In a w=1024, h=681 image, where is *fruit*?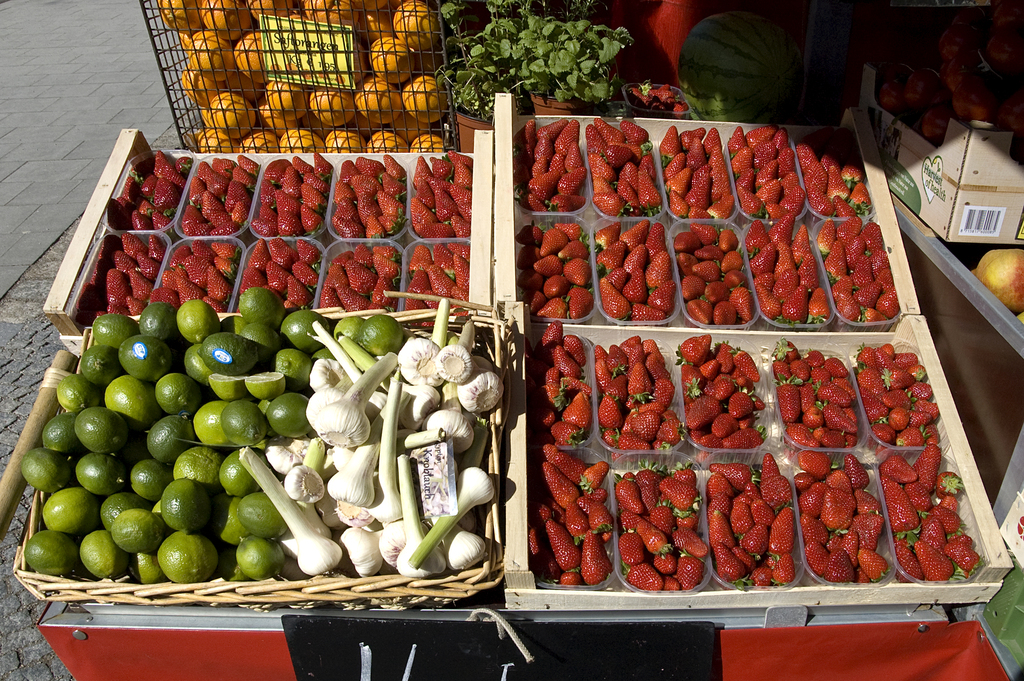
772 341 863 447.
